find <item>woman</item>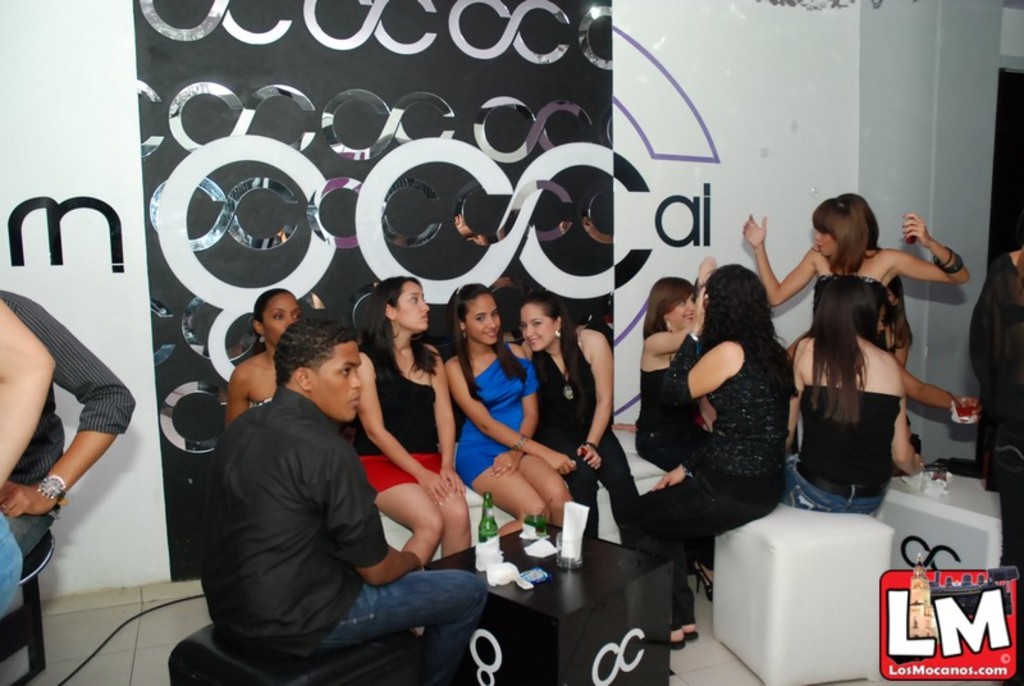
<bbox>445, 283, 577, 538</bbox>
